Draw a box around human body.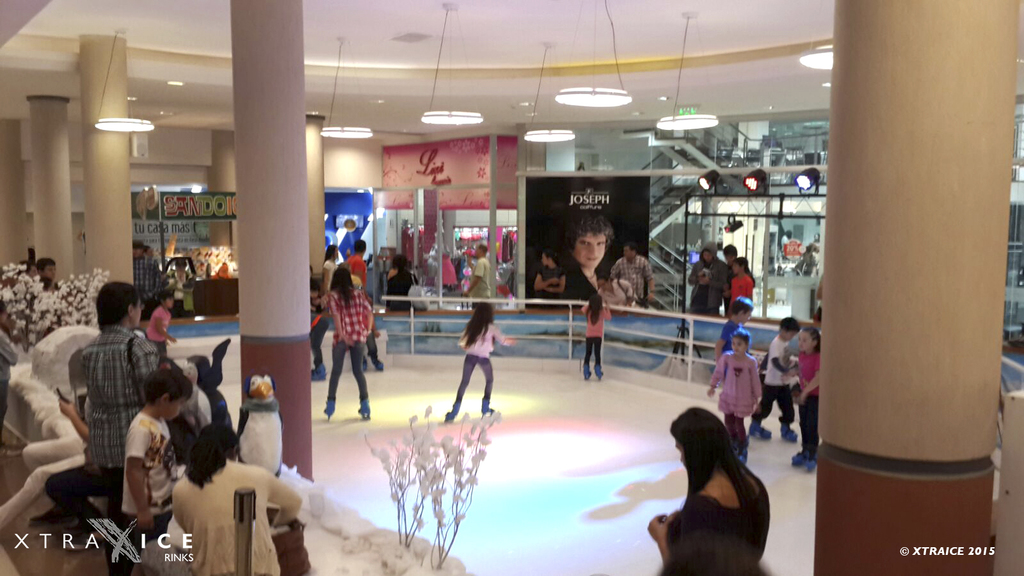
683:257:727:312.
